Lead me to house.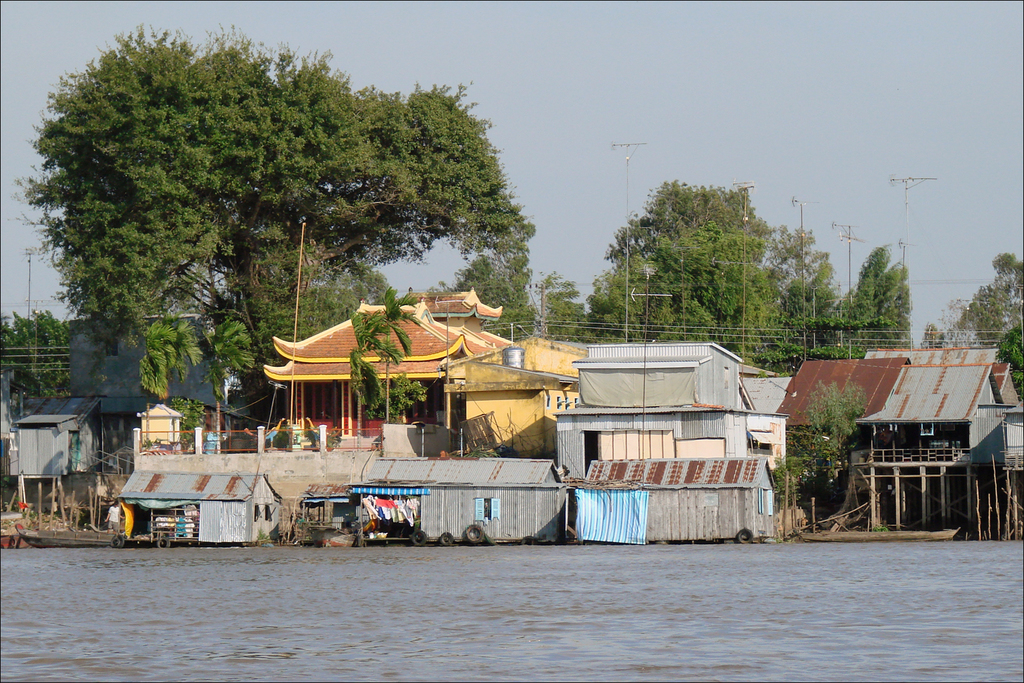
Lead to <region>575, 453, 778, 537</region>.
